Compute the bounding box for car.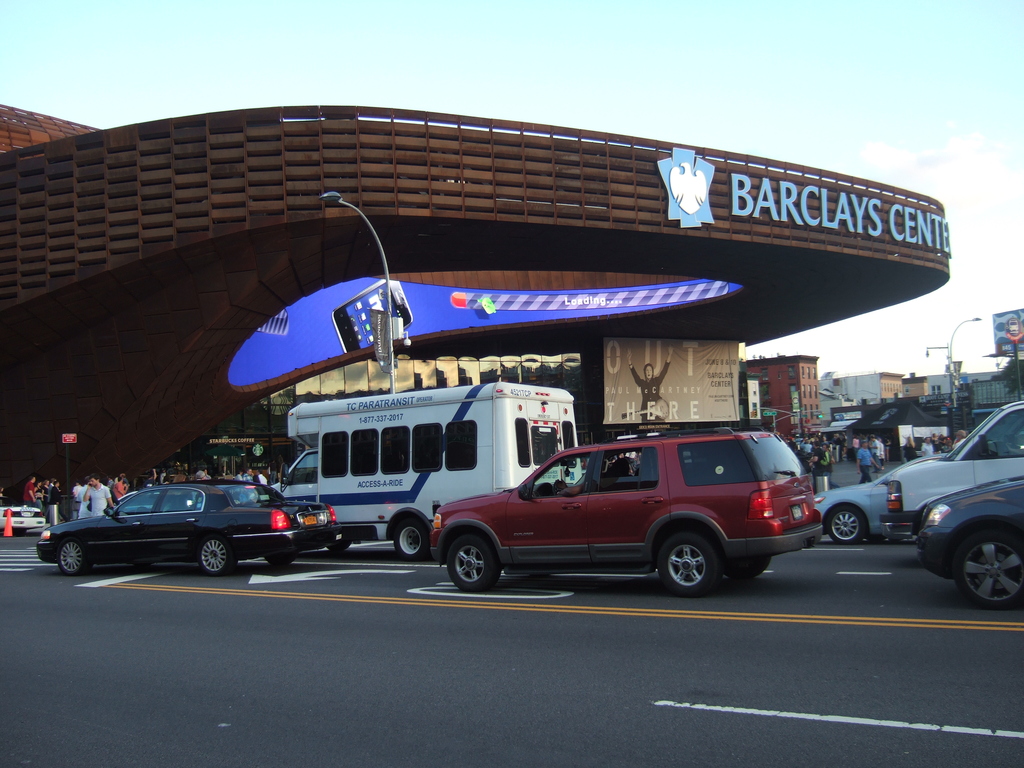
box=[412, 424, 826, 602].
